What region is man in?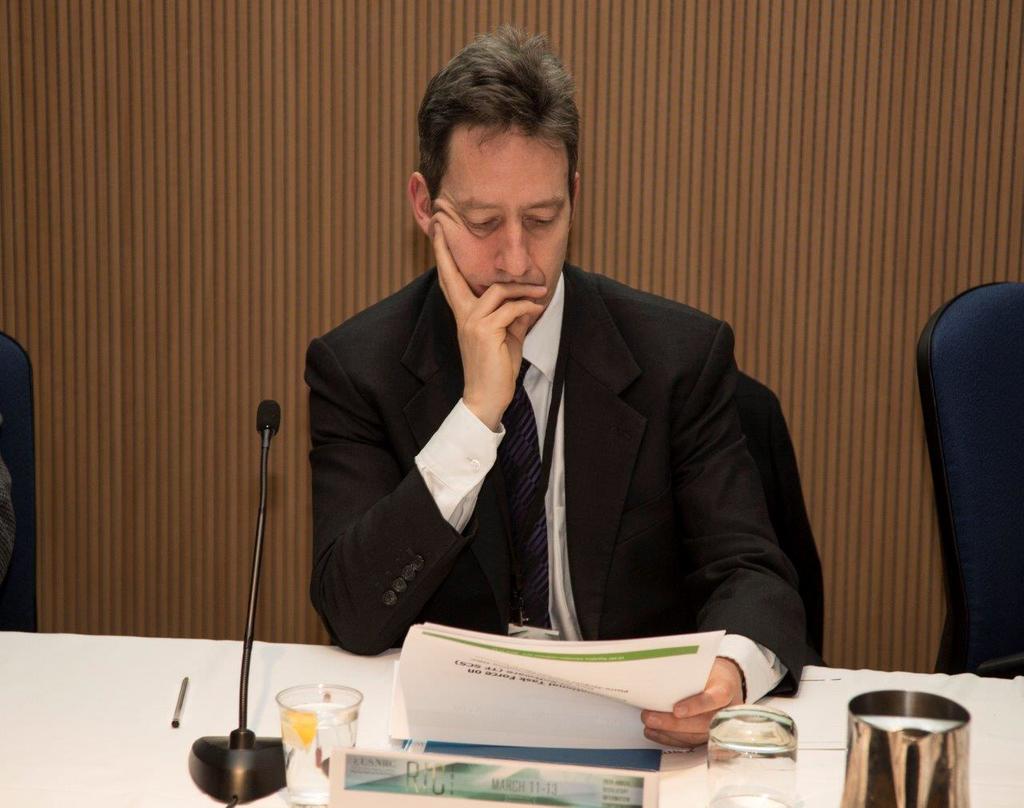
box=[299, 28, 810, 755].
